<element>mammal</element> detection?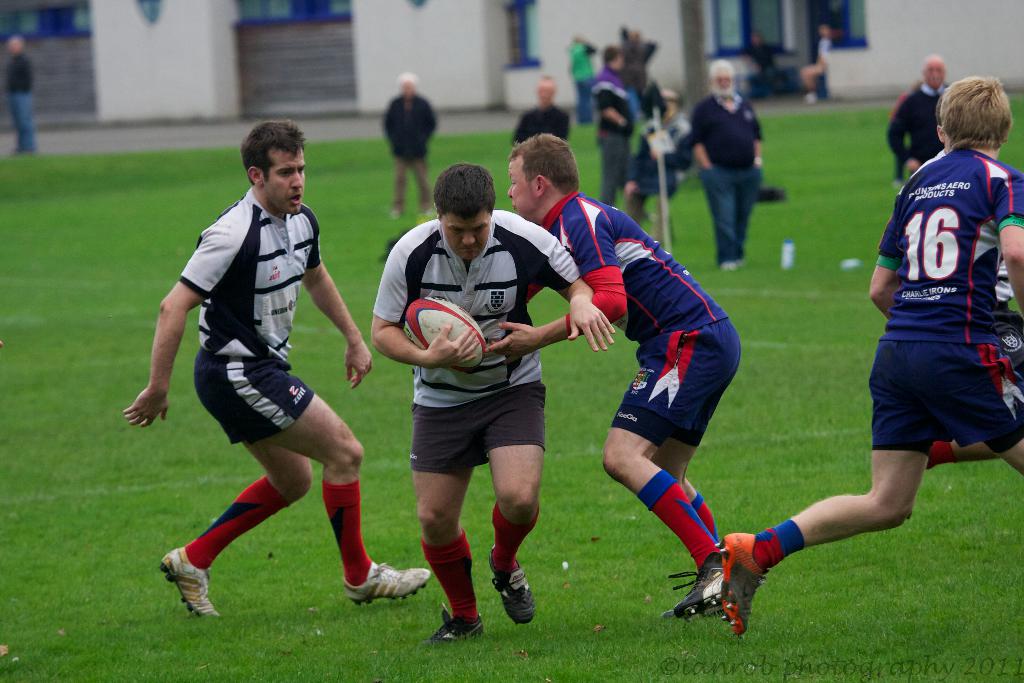
bbox=[801, 29, 833, 103]
